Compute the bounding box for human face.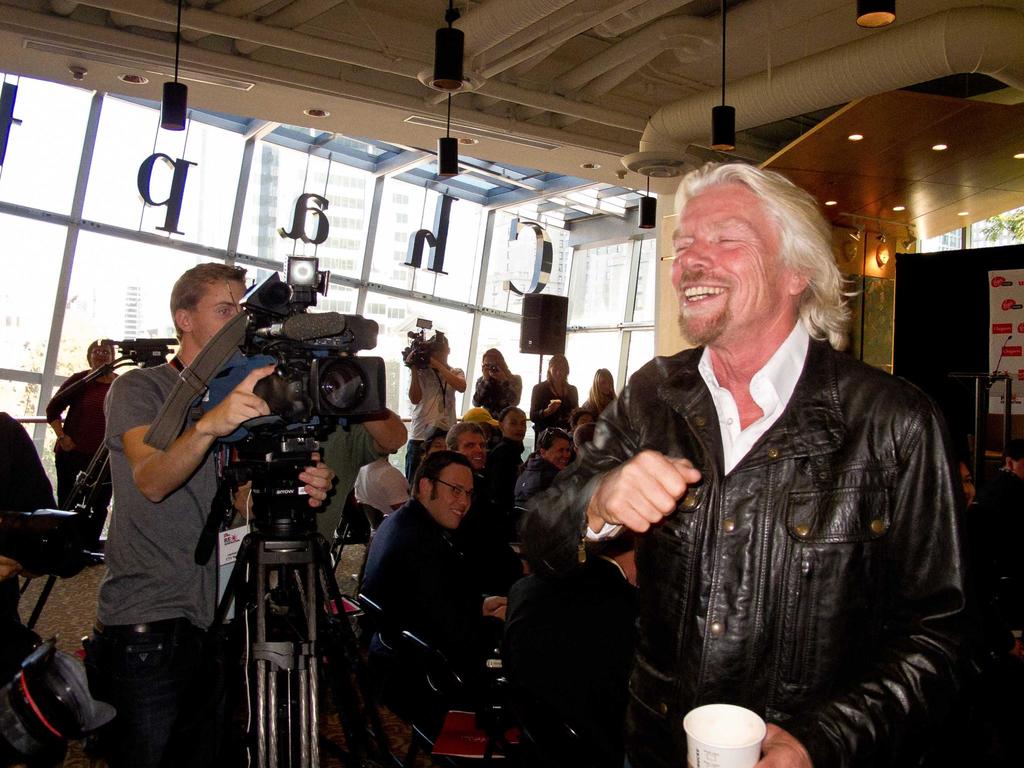
546,436,572,468.
